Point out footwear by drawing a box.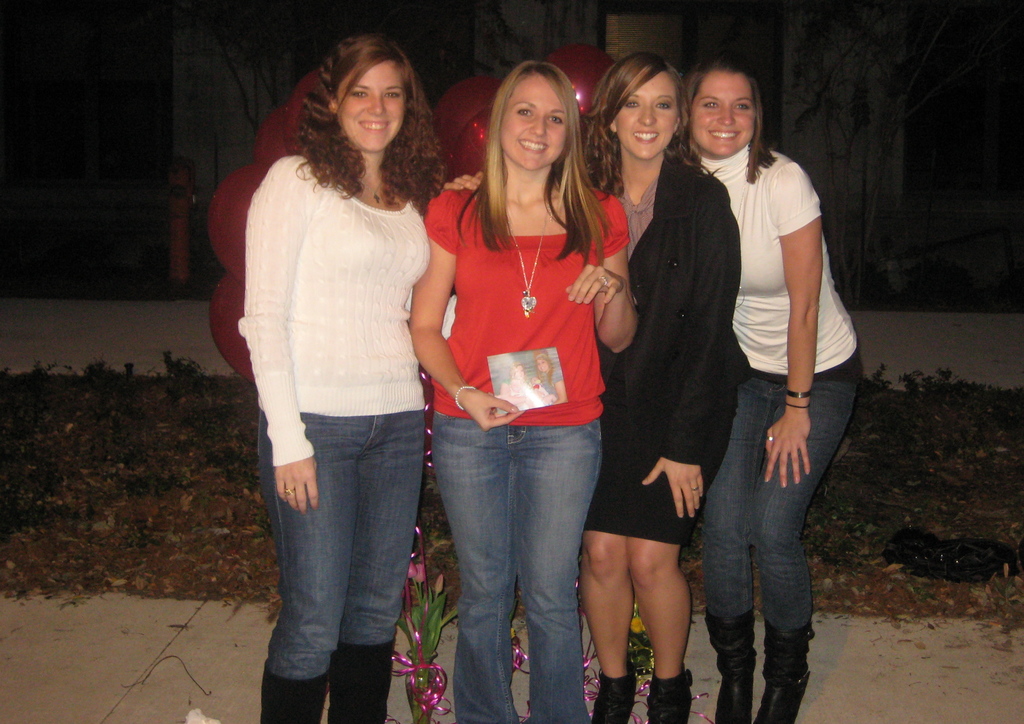
select_region(763, 621, 813, 723).
